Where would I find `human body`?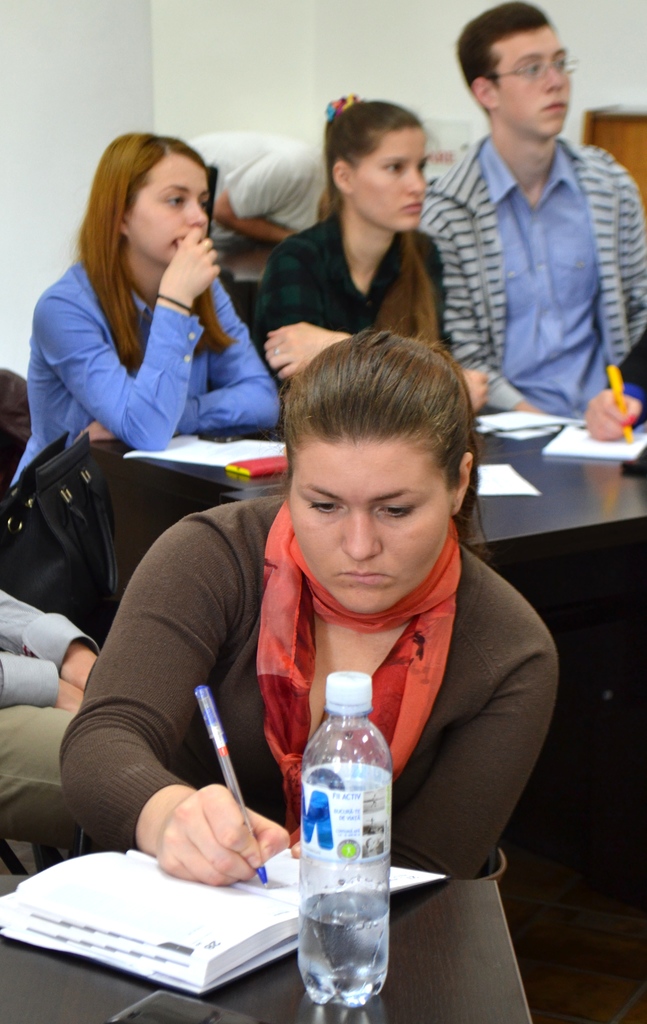
At 87, 295, 559, 1012.
